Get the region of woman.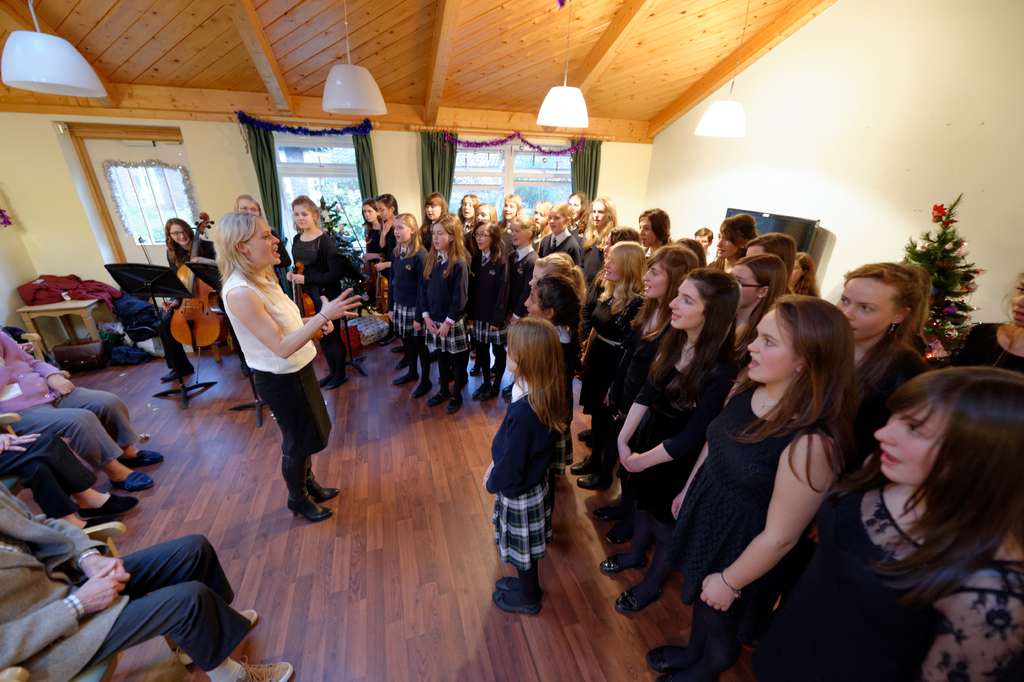
box(708, 213, 760, 273).
